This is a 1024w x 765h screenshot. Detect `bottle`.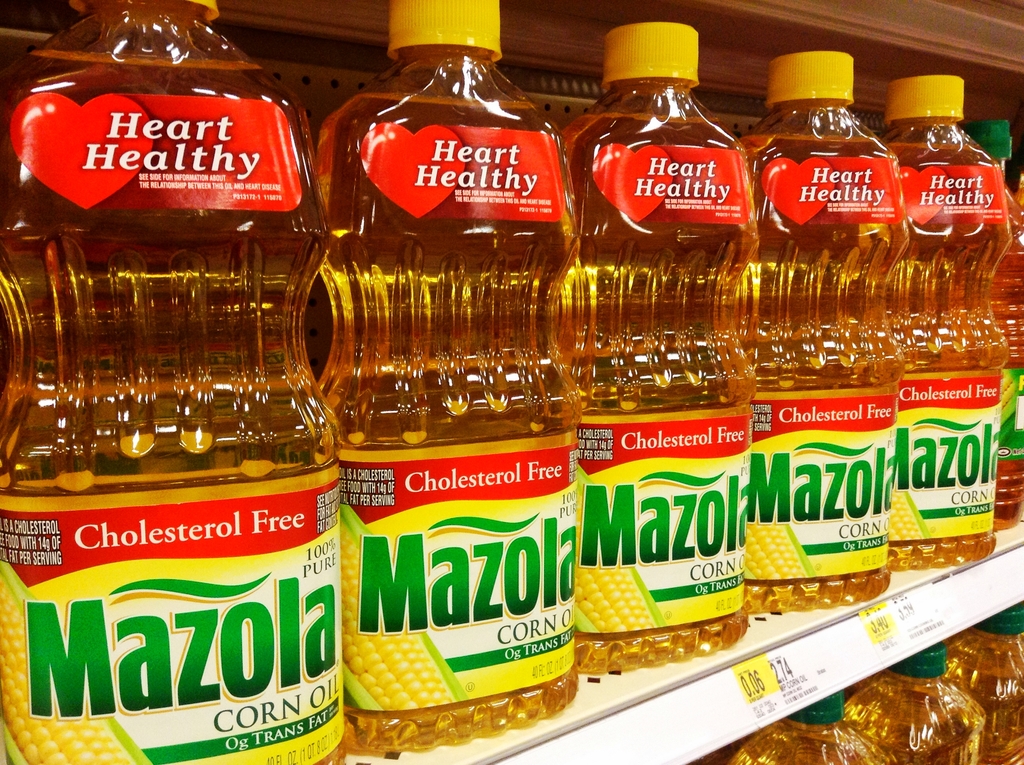
box=[942, 605, 1023, 764].
